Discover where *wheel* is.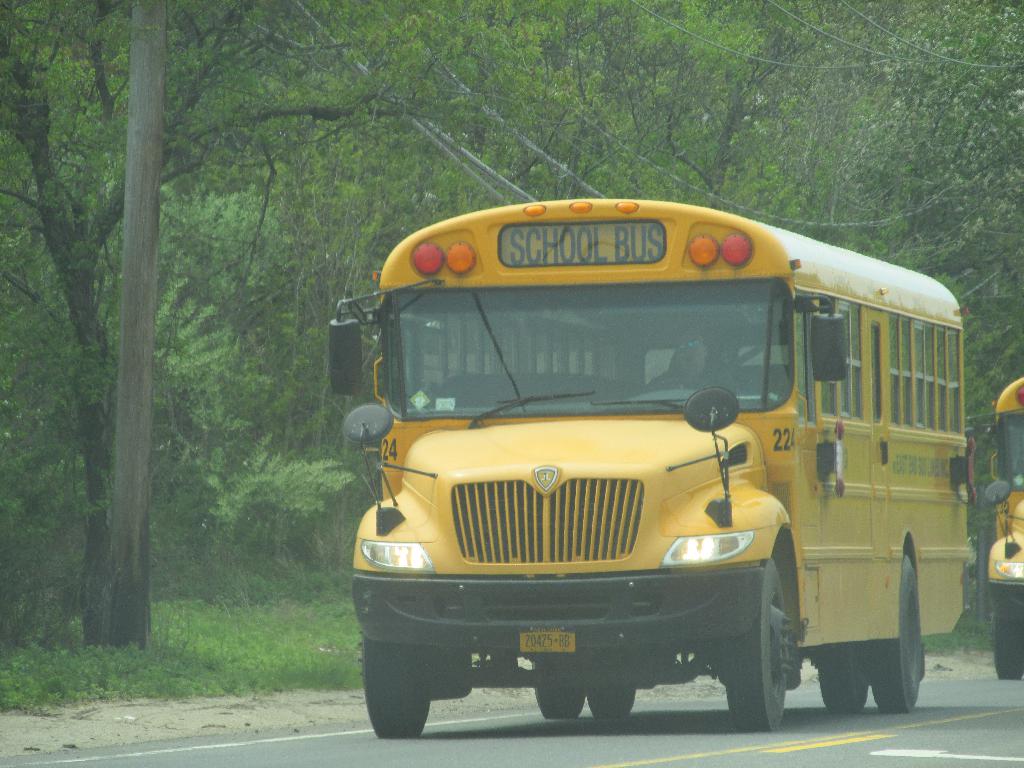
Discovered at {"x1": 741, "y1": 586, "x2": 801, "y2": 728}.
